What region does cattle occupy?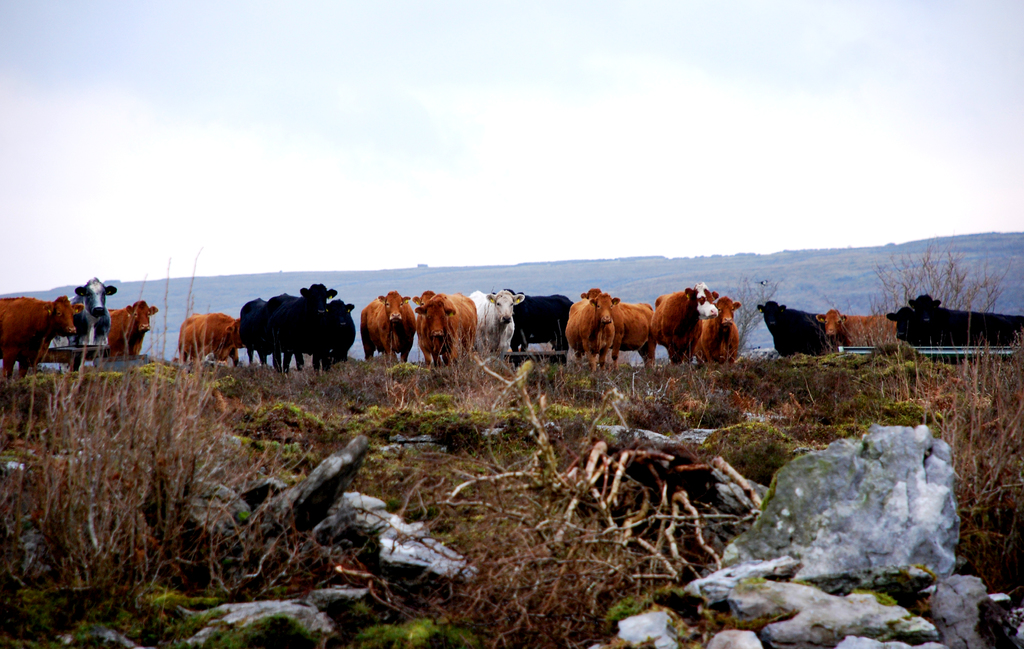
locate(260, 282, 336, 373).
